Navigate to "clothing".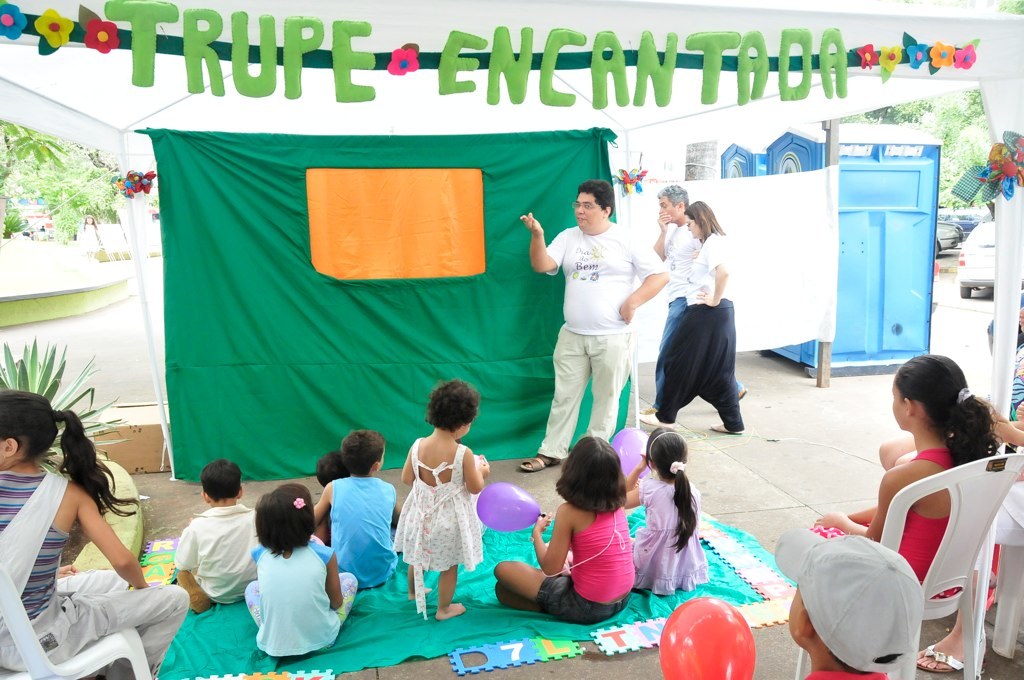
Navigation target: [x1=1008, y1=334, x2=1023, y2=419].
